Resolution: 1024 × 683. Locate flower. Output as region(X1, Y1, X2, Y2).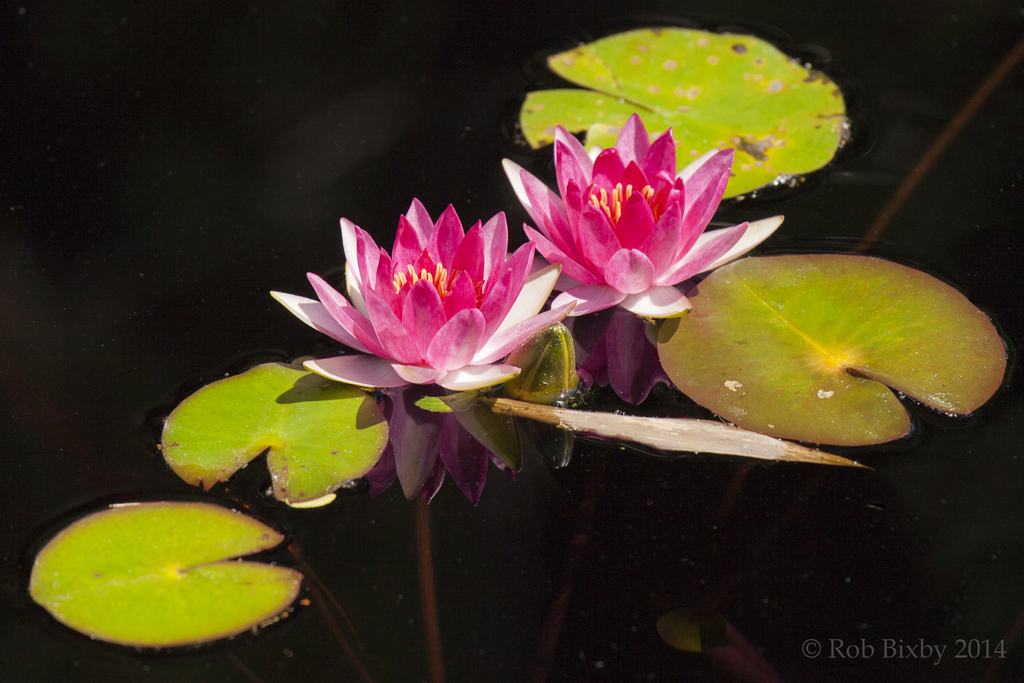
region(290, 191, 554, 418).
